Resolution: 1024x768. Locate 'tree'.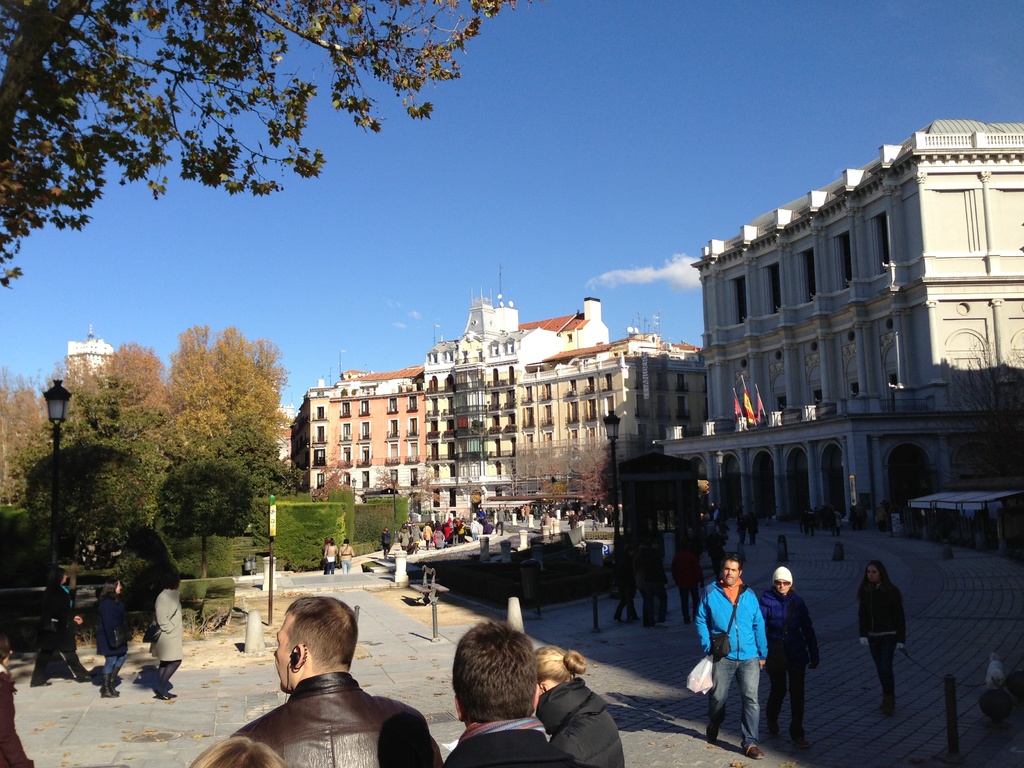
[left=201, top=422, right=305, bottom=500].
